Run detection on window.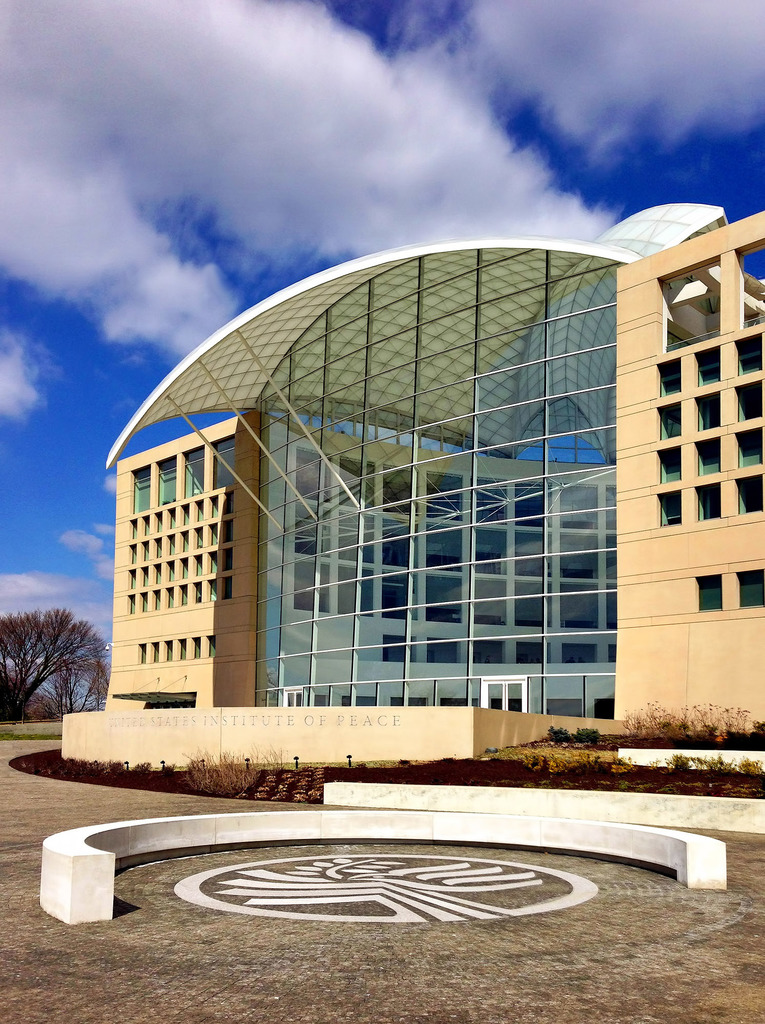
Result: <region>209, 528, 220, 547</region>.
